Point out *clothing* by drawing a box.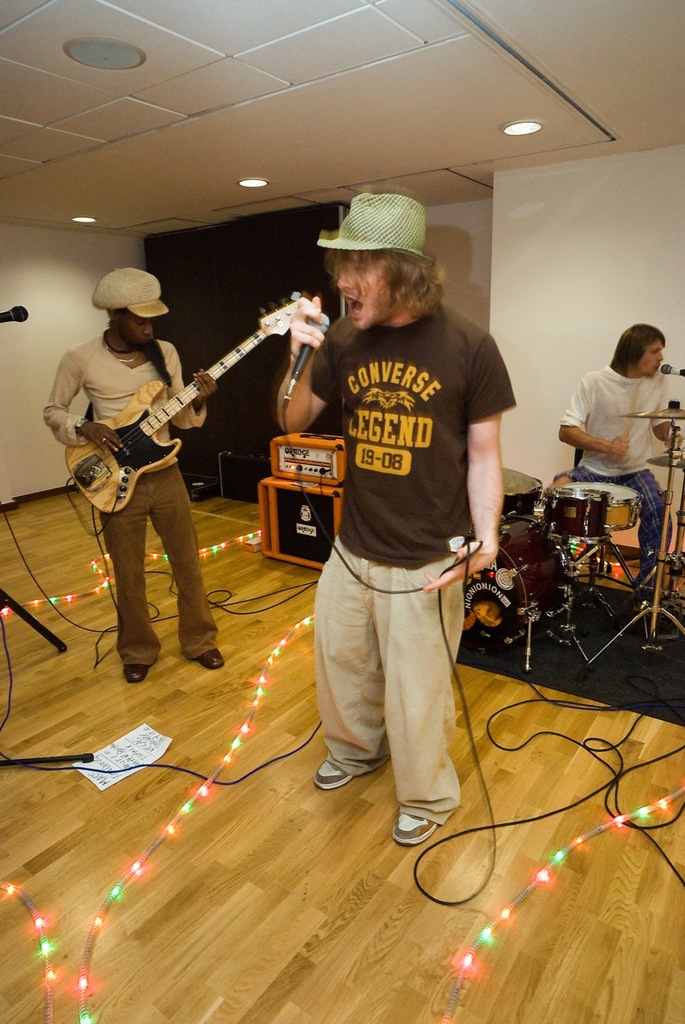
BBox(42, 334, 216, 669).
